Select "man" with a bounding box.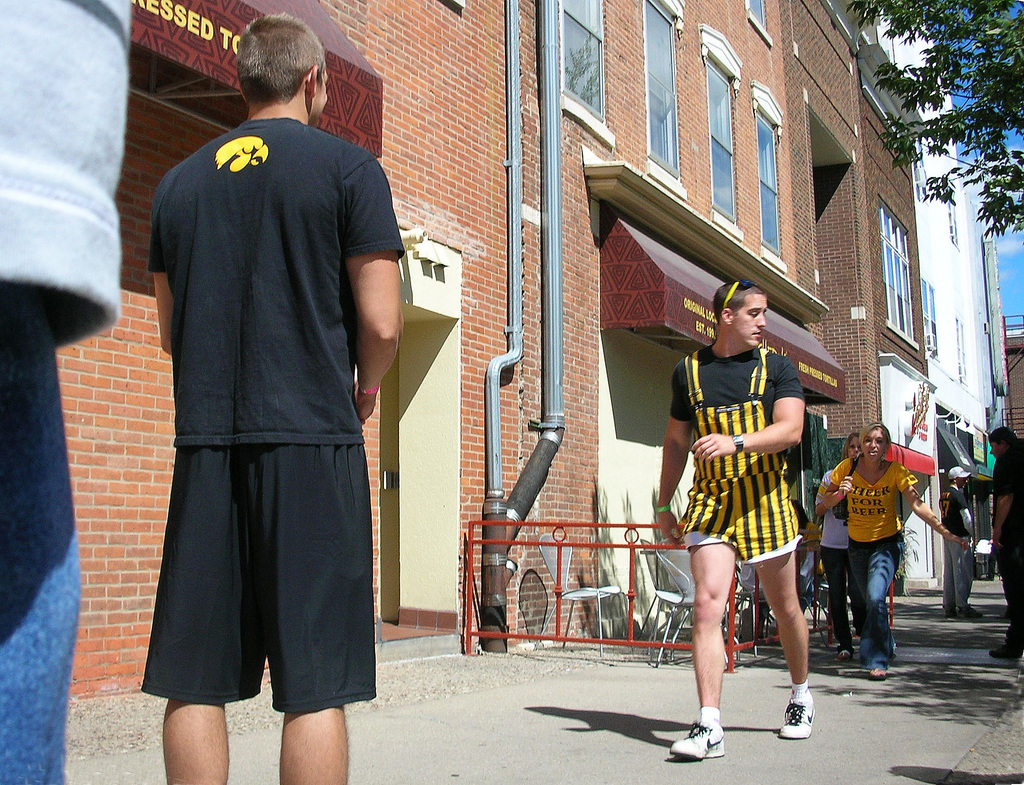
region(987, 425, 1023, 658).
